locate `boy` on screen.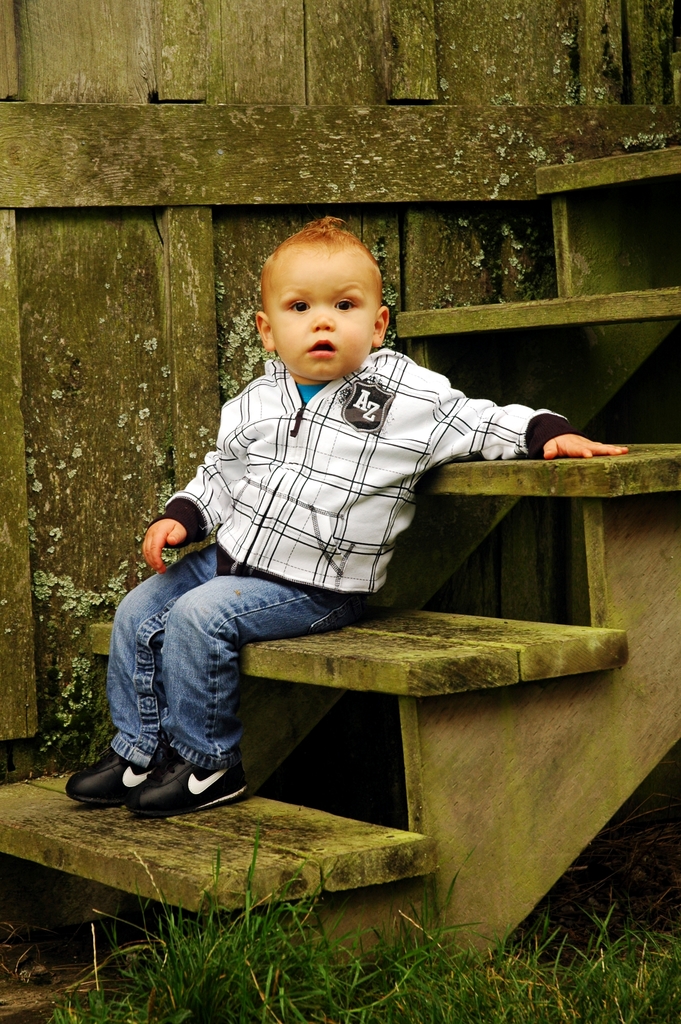
On screen at left=60, top=193, right=643, bottom=824.
